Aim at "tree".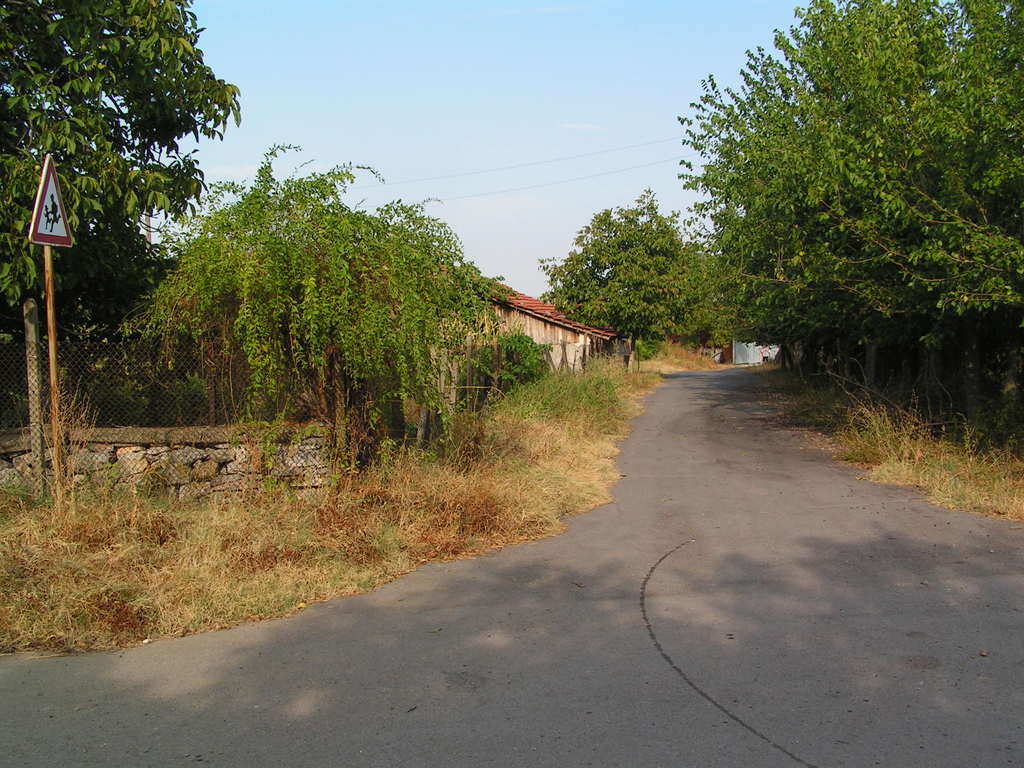
Aimed at region(70, 211, 175, 346).
